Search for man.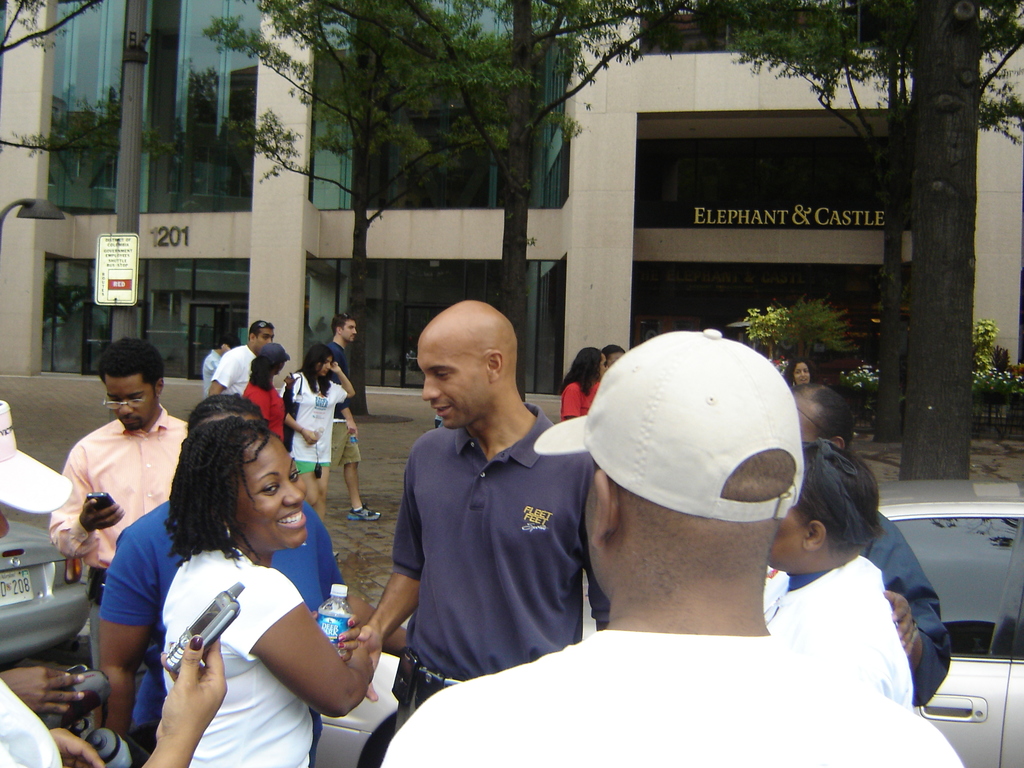
Found at select_region(383, 329, 969, 767).
